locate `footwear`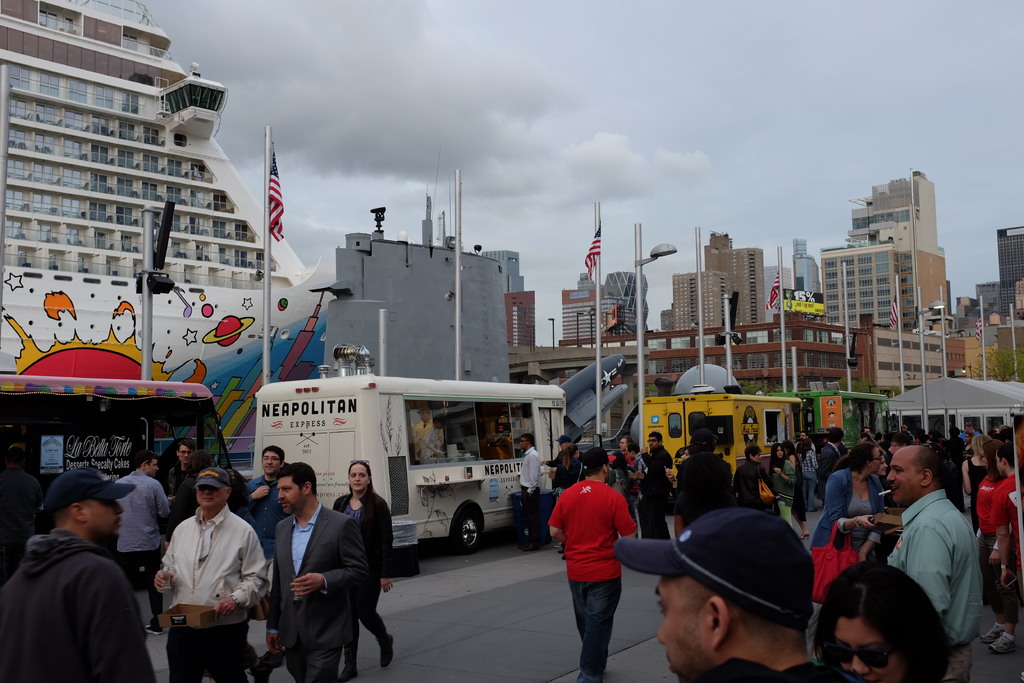
detection(259, 653, 285, 664)
